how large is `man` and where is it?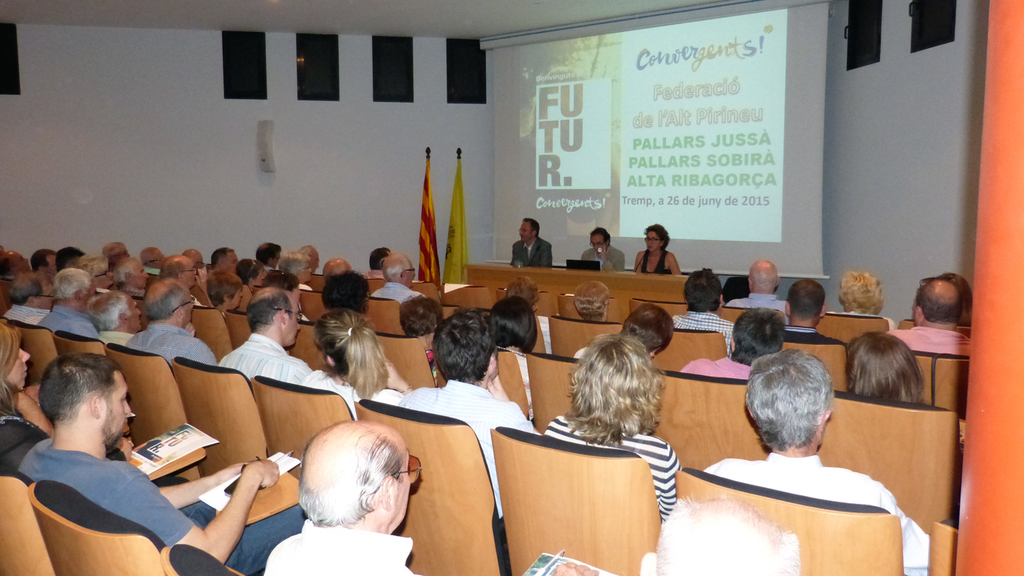
Bounding box: {"left": 835, "top": 262, "right": 888, "bottom": 311}.
